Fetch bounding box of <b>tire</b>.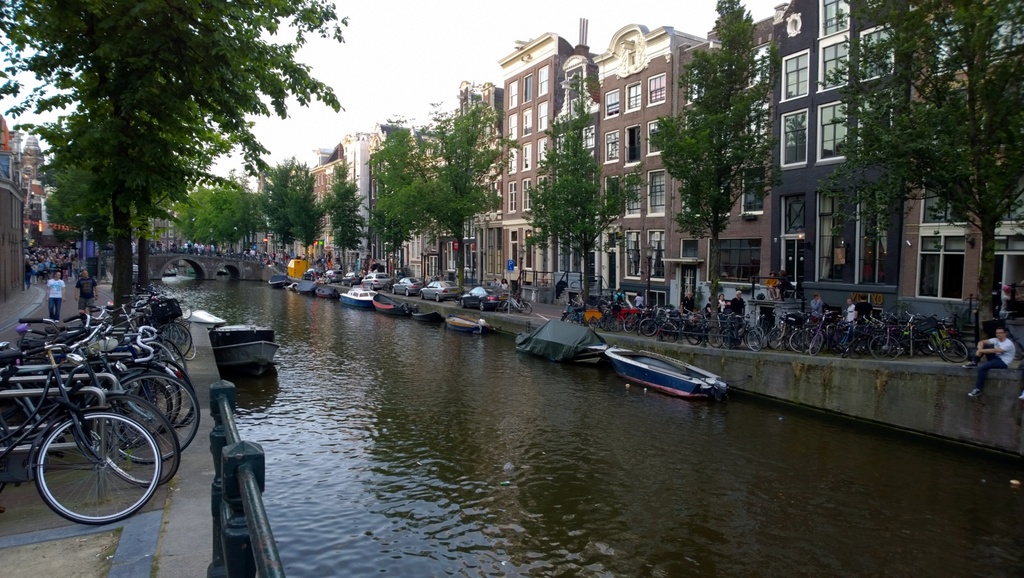
Bbox: <bbox>104, 339, 202, 487</bbox>.
